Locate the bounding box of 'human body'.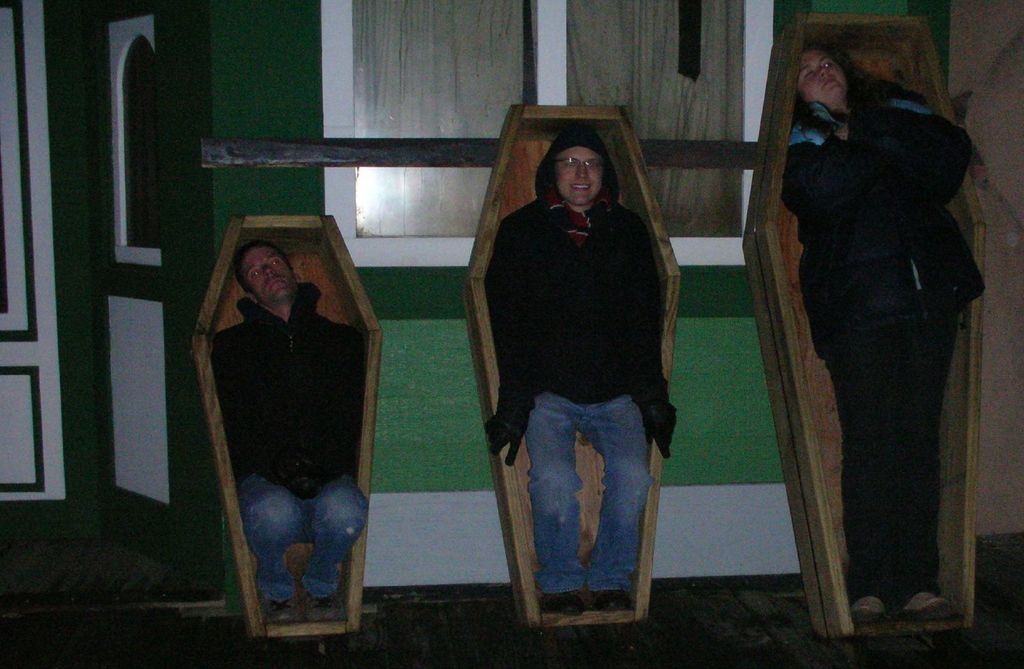
Bounding box: (x1=483, y1=187, x2=676, y2=613).
